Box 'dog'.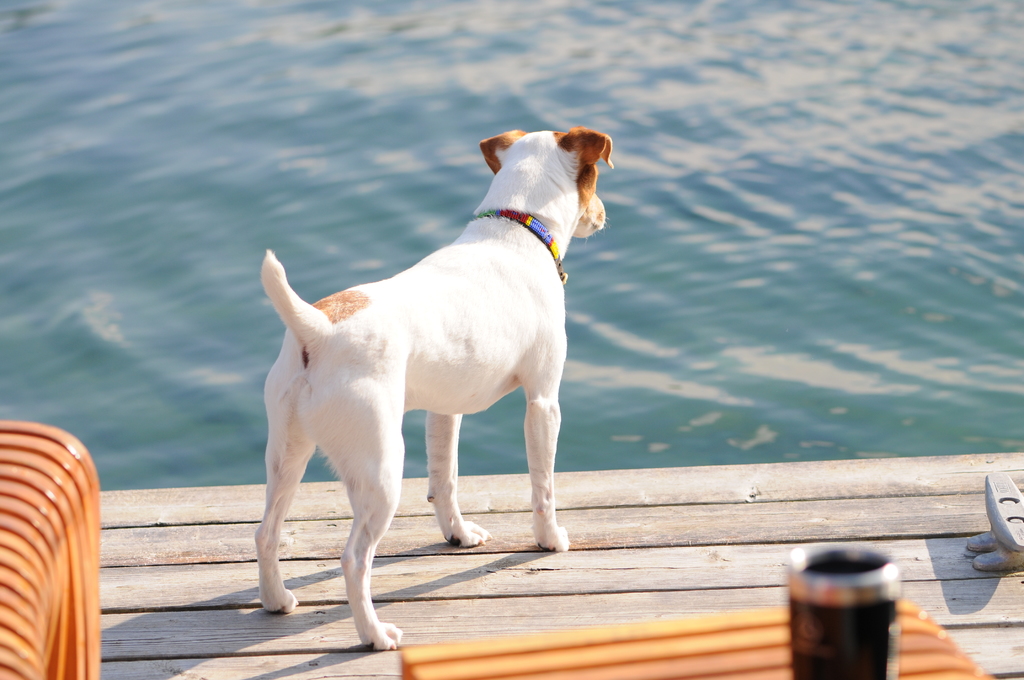
locate(253, 124, 615, 651).
